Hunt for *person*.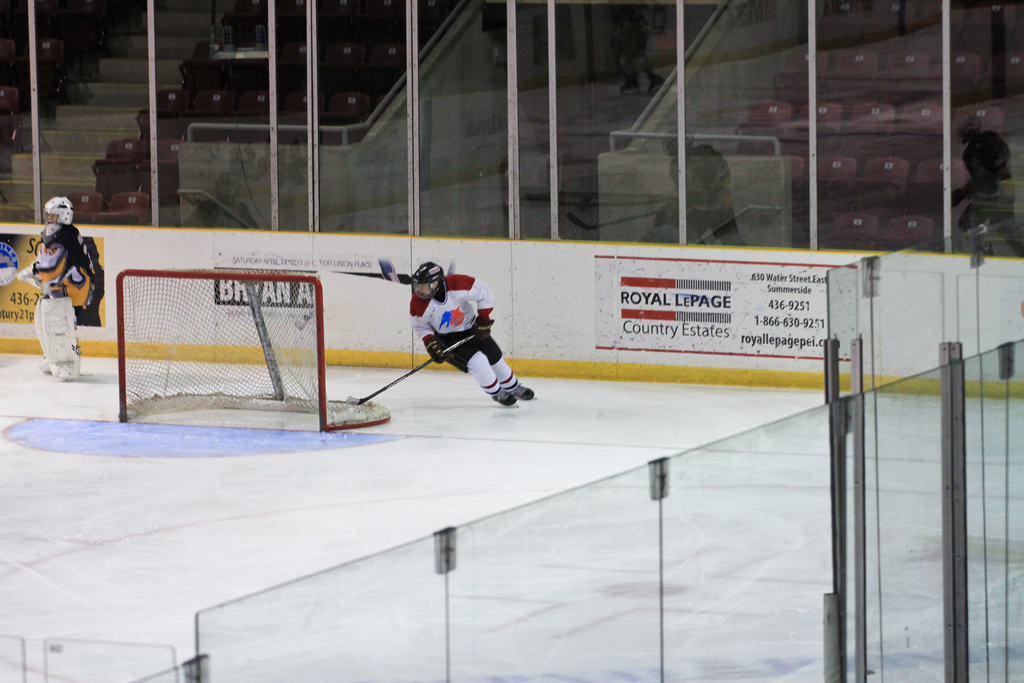
Hunted down at 410 258 536 407.
